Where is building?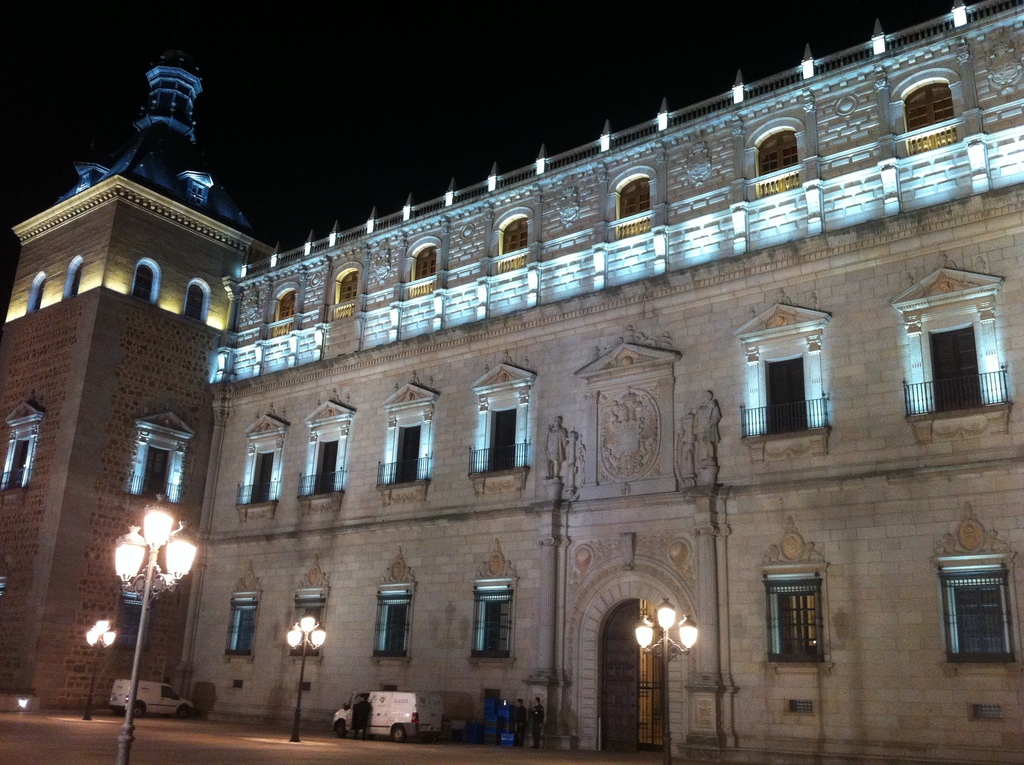
region(0, 0, 1023, 764).
